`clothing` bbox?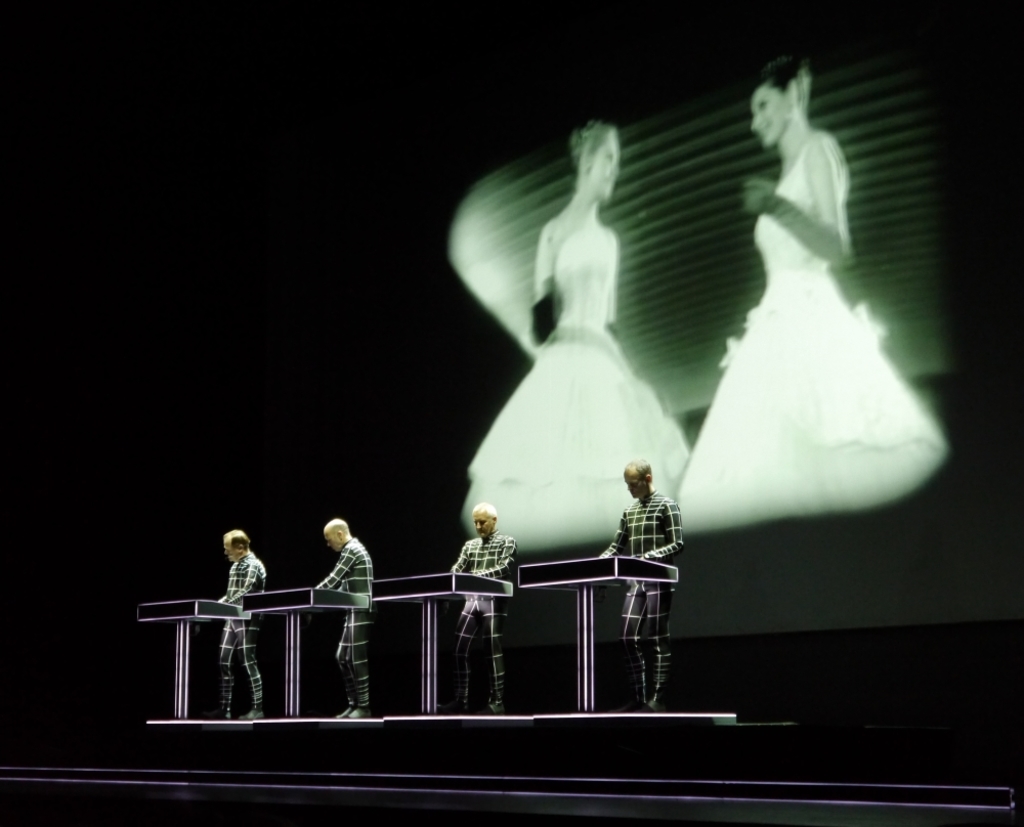
pyautogui.locateOnScreen(600, 488, 686, 700)
